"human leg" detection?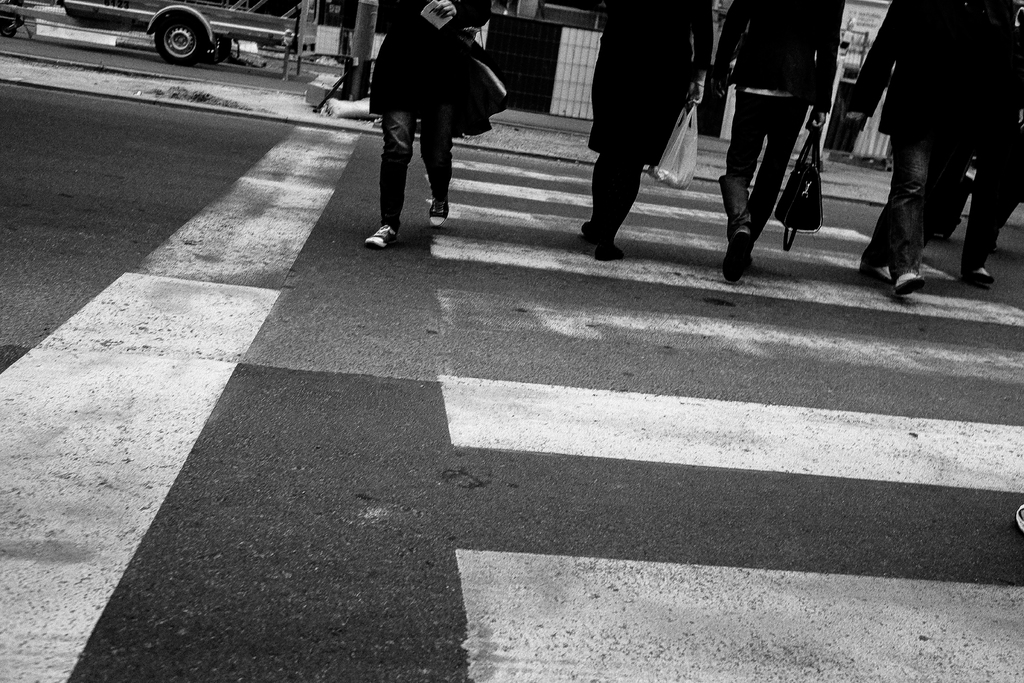
<region>367, 47, 414, 247</region>
